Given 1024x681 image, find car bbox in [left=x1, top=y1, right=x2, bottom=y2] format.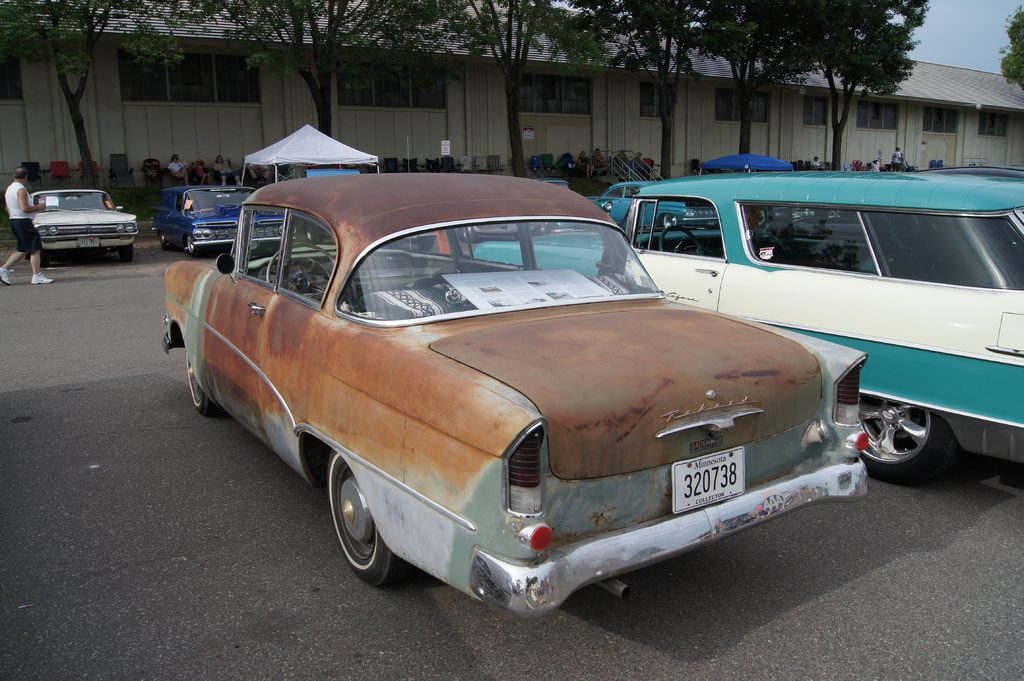
[left=585, top=179, right=719, bottom=234].
